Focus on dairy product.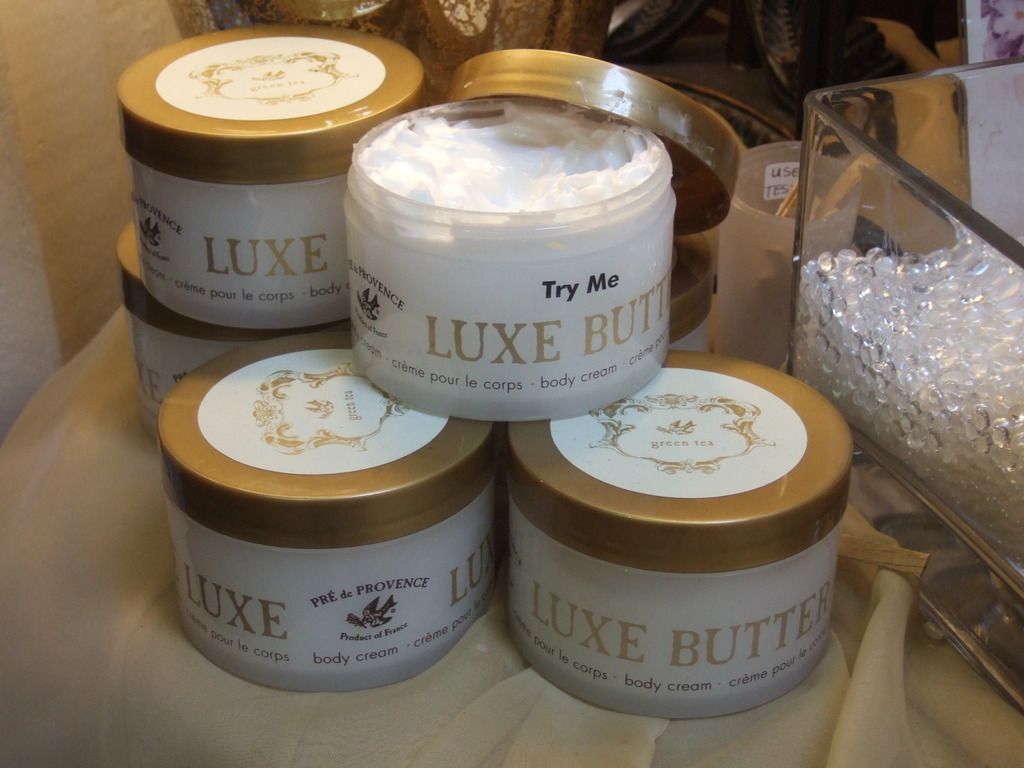
Focused at [534, 339, 836, 685].
